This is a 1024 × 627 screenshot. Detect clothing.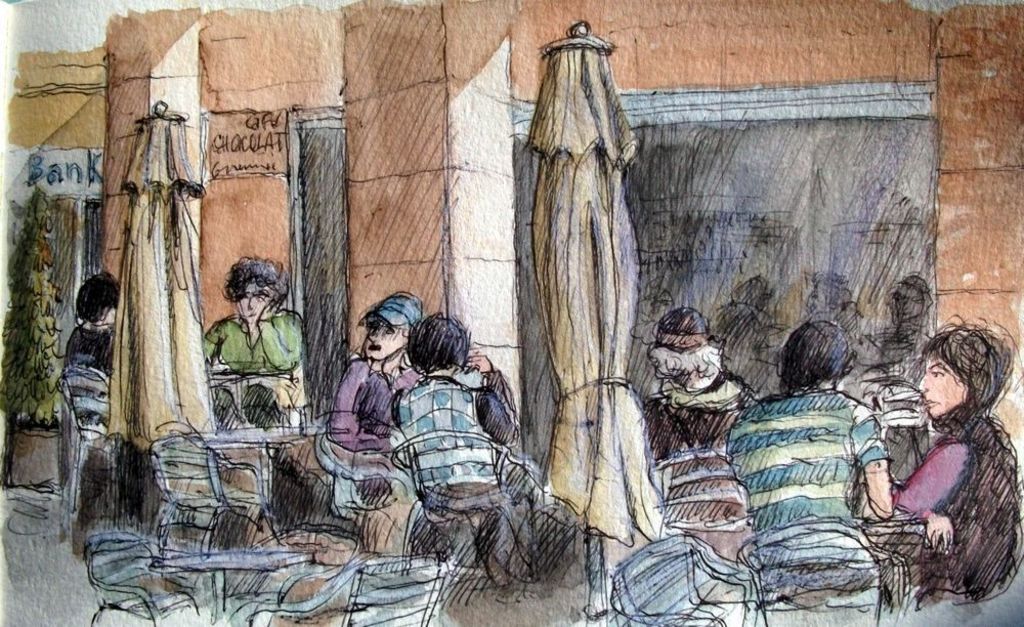
select_region(871, 342, 926, 478).
